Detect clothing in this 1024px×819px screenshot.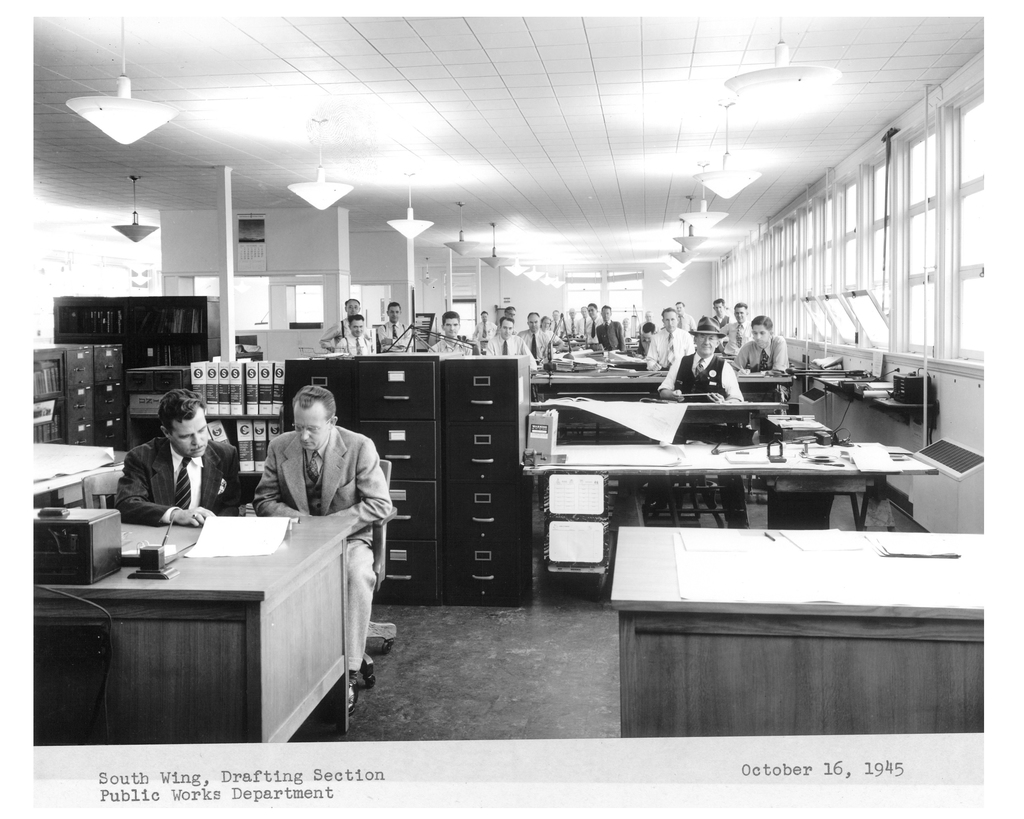
Detection: {"x1": 486, "y1": 332, "x2": 534, "y2": 373}.
